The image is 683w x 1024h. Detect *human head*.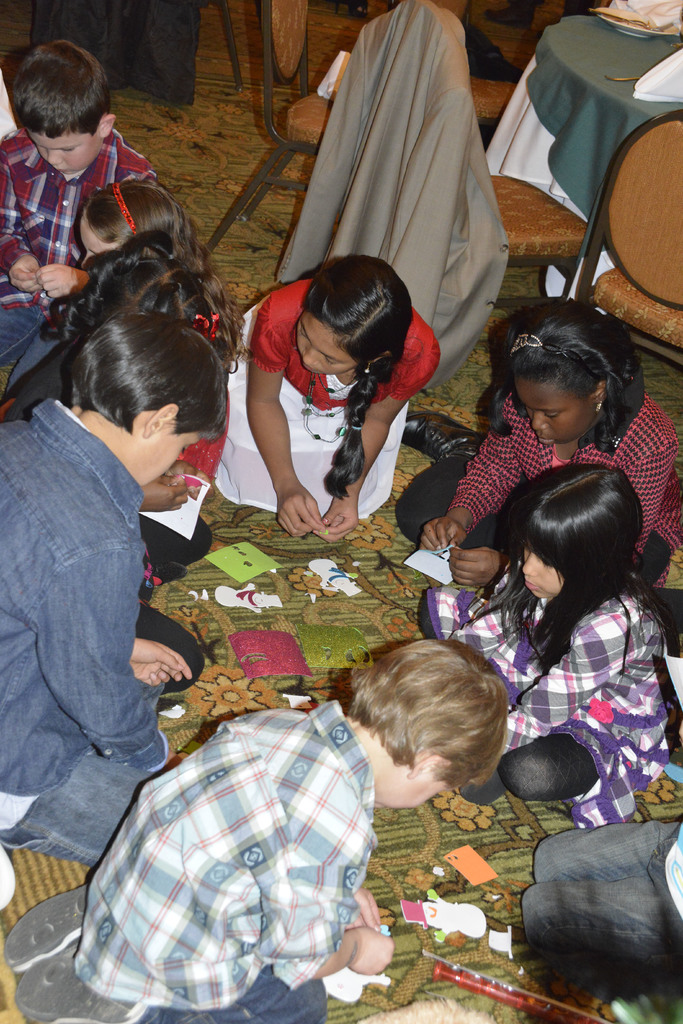
Detection: box=[62, 248, 219, 346].
